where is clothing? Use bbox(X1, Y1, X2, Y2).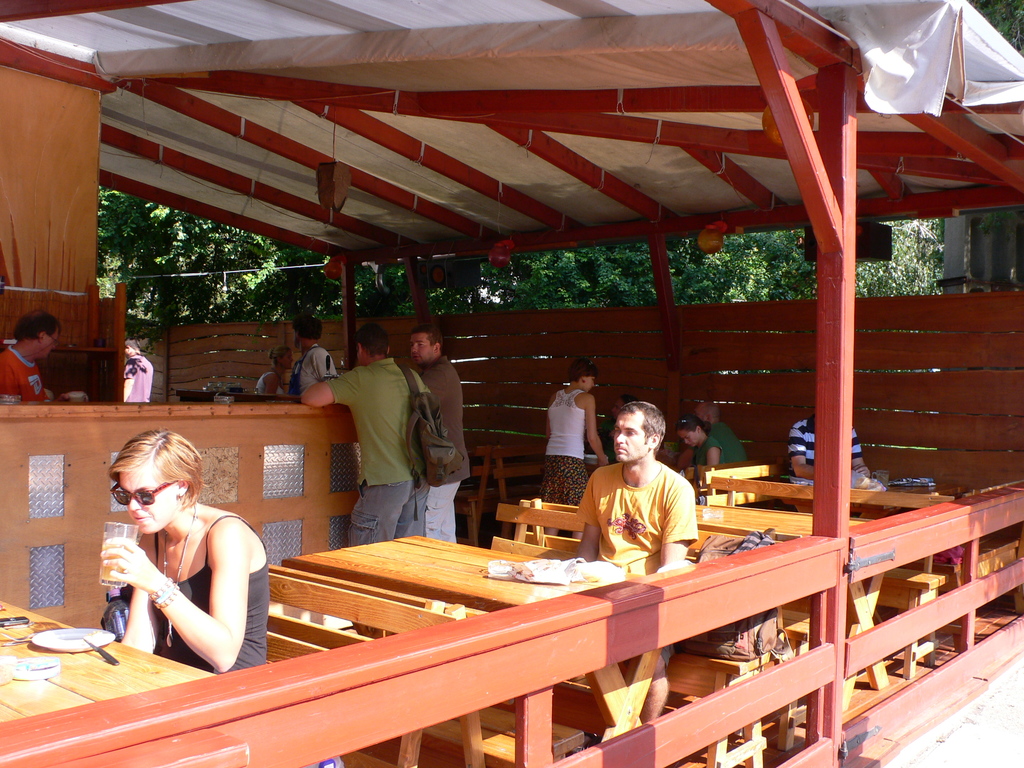
bbox(571, 463, 698, 565).
